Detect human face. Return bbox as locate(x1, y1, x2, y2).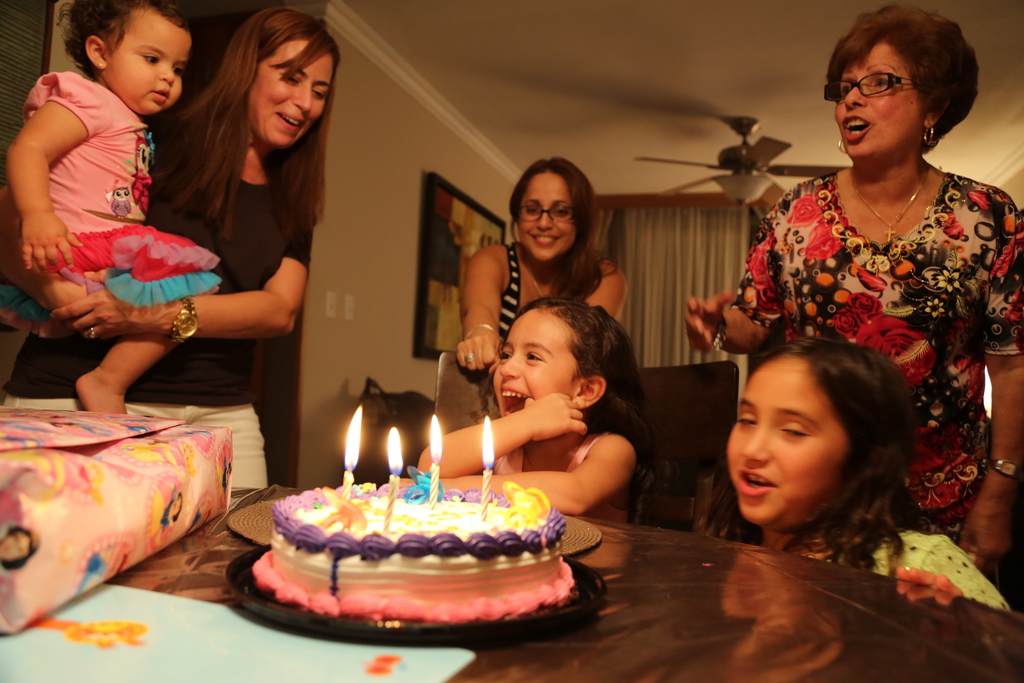
locate(722, 354, 847, 524).
